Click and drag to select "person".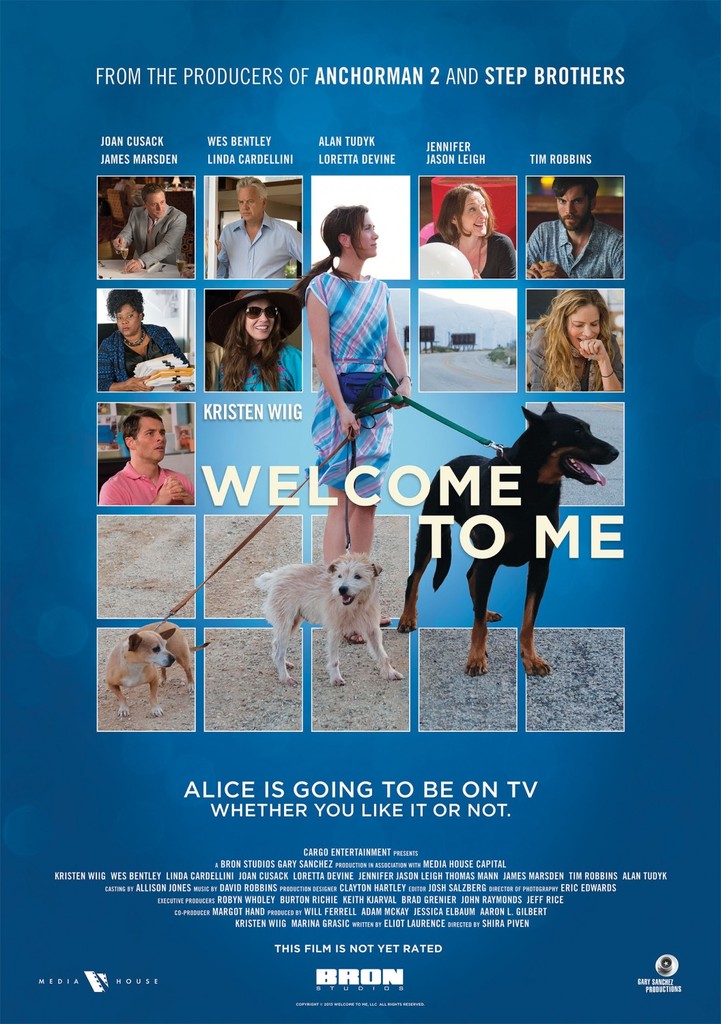
Selection: pyautogui.locateOnScreen(214, 175, 307, 274).
